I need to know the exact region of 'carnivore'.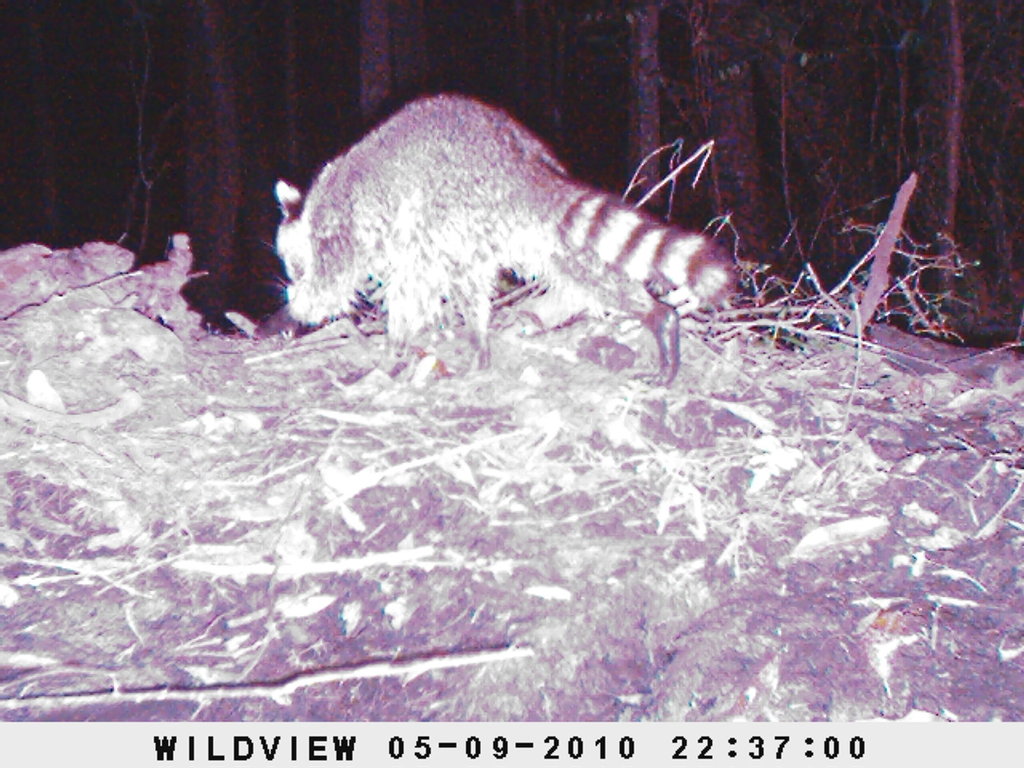
Region: {"x1": 263, "y1": 90, "x2": 751, "y2": 398}.
